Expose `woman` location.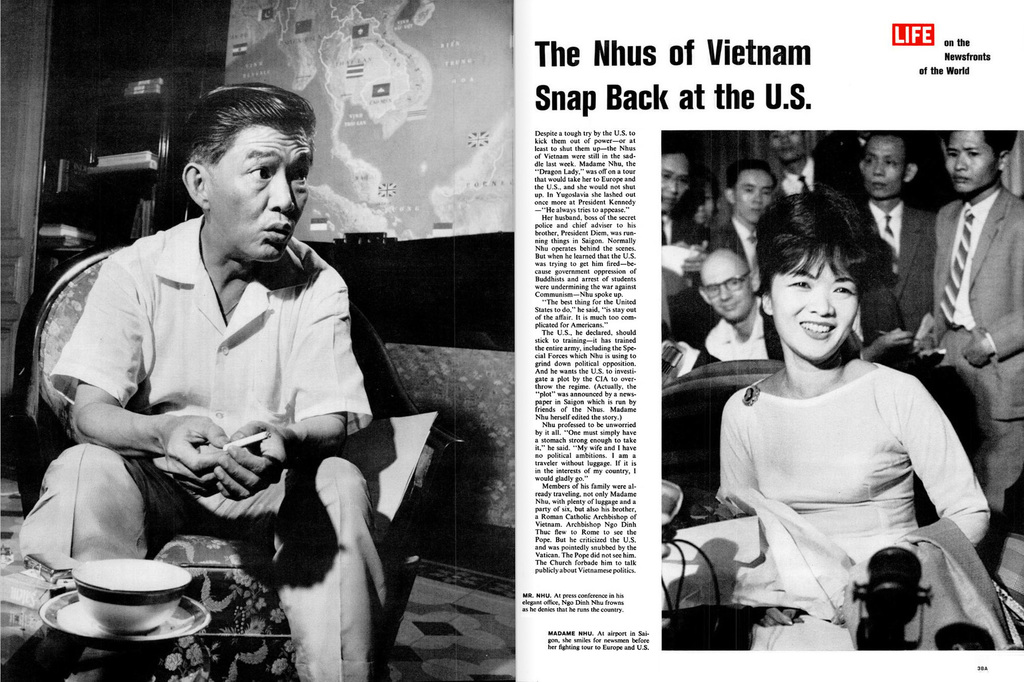
Exposed at (x1=660, y1=192, x2=991, y2=653).
